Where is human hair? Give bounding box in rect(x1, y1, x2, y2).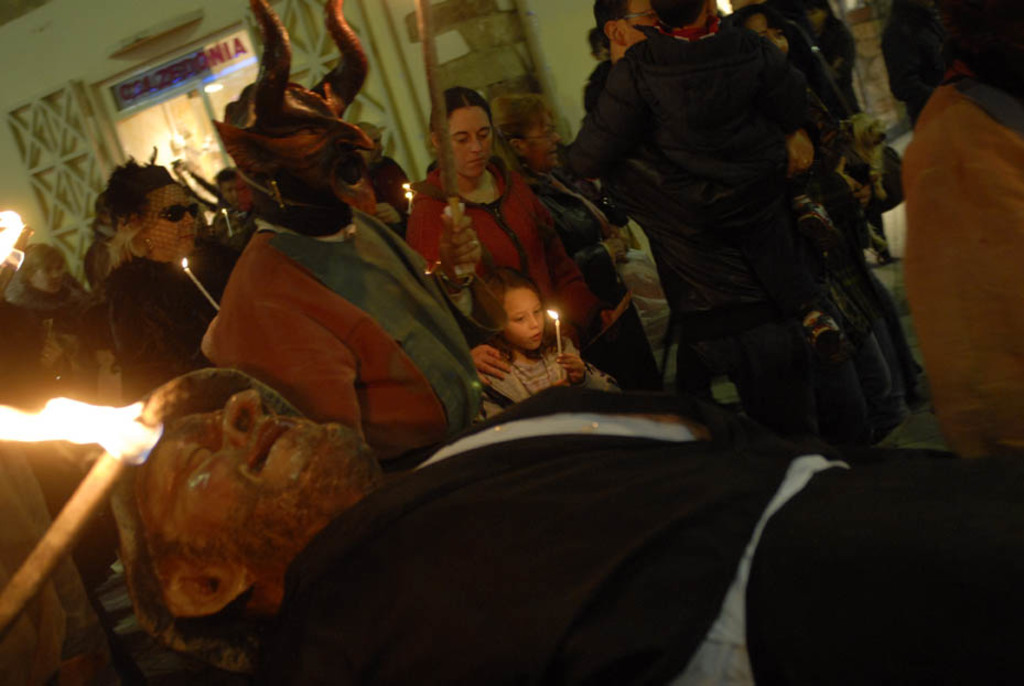
rect(648, 1, 701, 29).
